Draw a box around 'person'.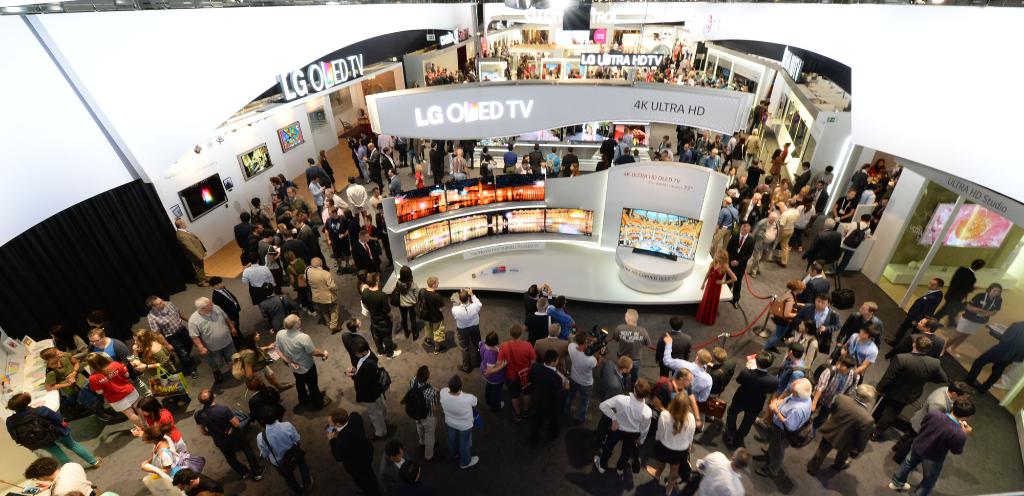
650 131 721 171.
